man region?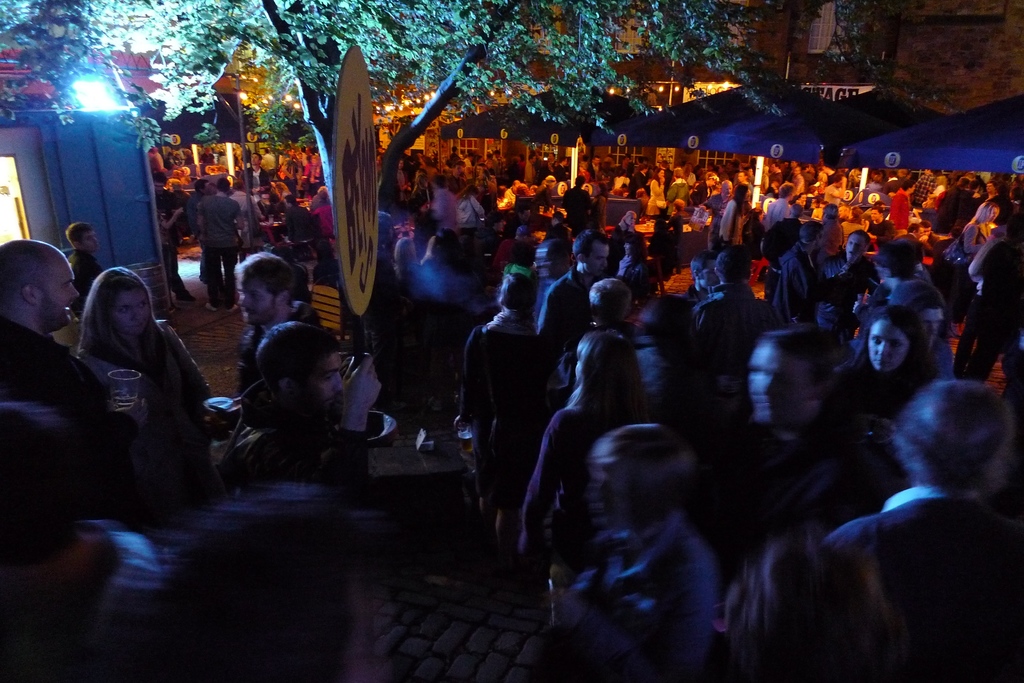
box=[216, 319, 387, 539]
